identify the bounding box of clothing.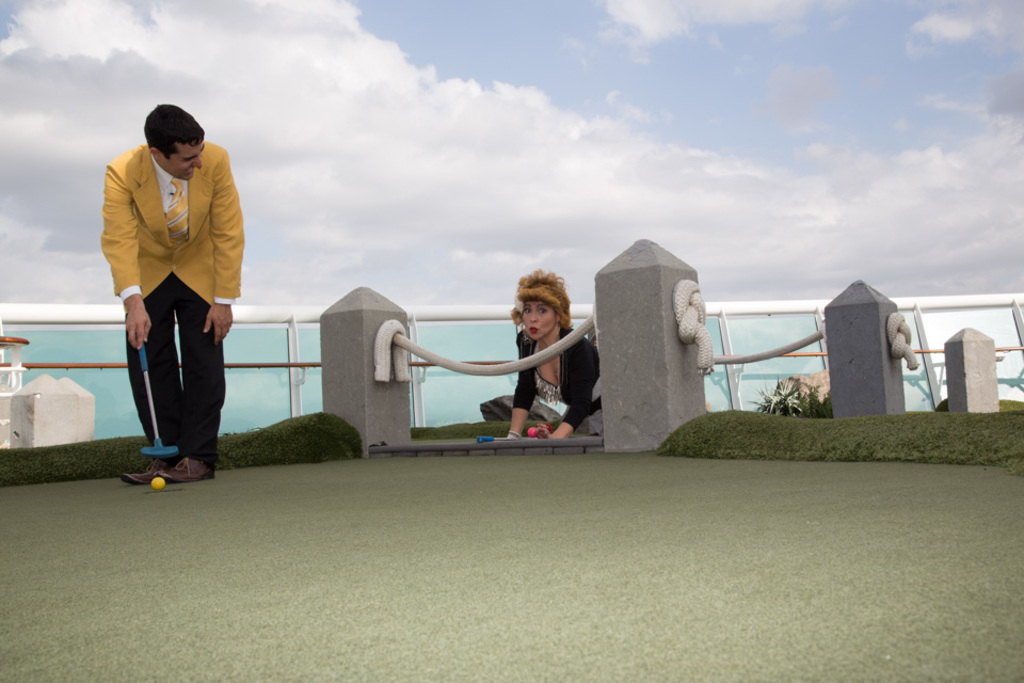
<region>512, 317, 602, 425</region>.
